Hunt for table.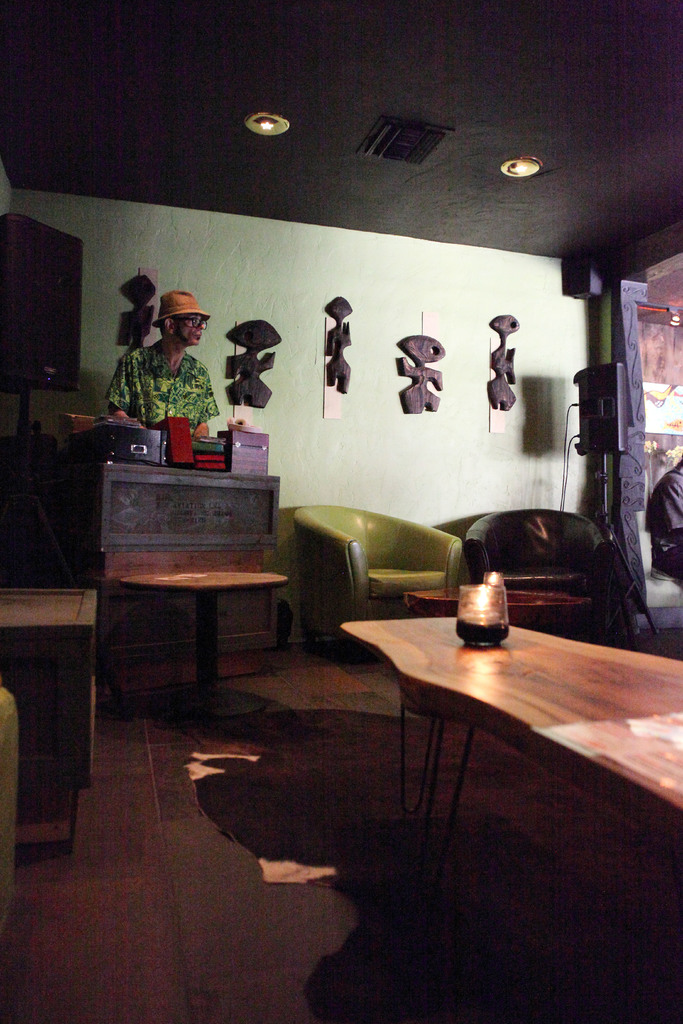
Hunted down at BBox(340, 603, 682, 1002).
